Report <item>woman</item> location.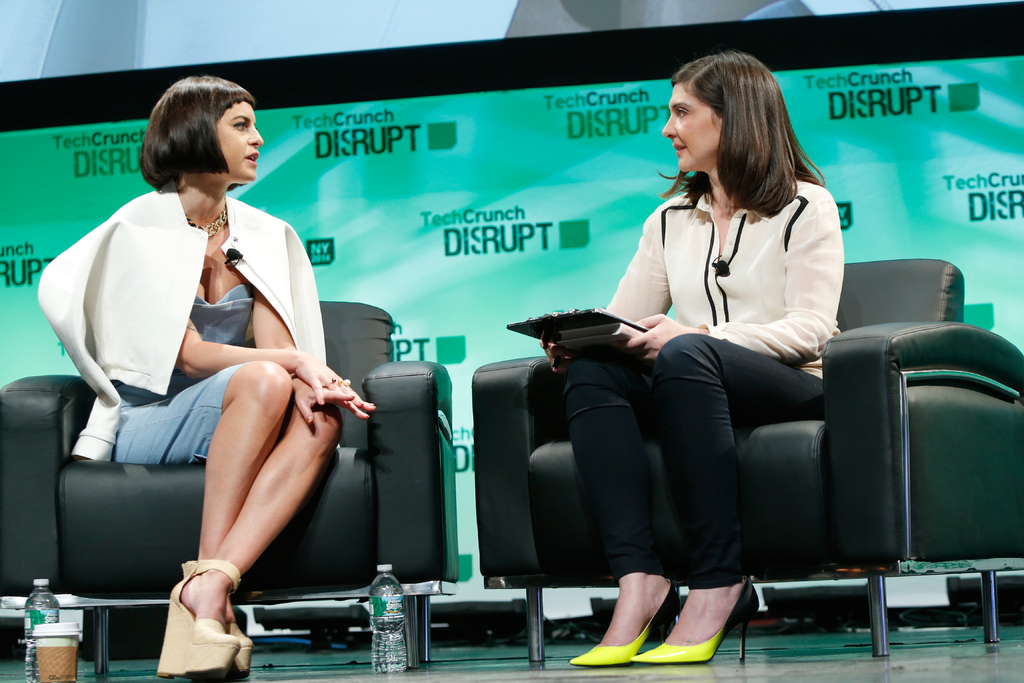
Report: pyautogui.locateOnScreen(536, 45, 846, 671).
